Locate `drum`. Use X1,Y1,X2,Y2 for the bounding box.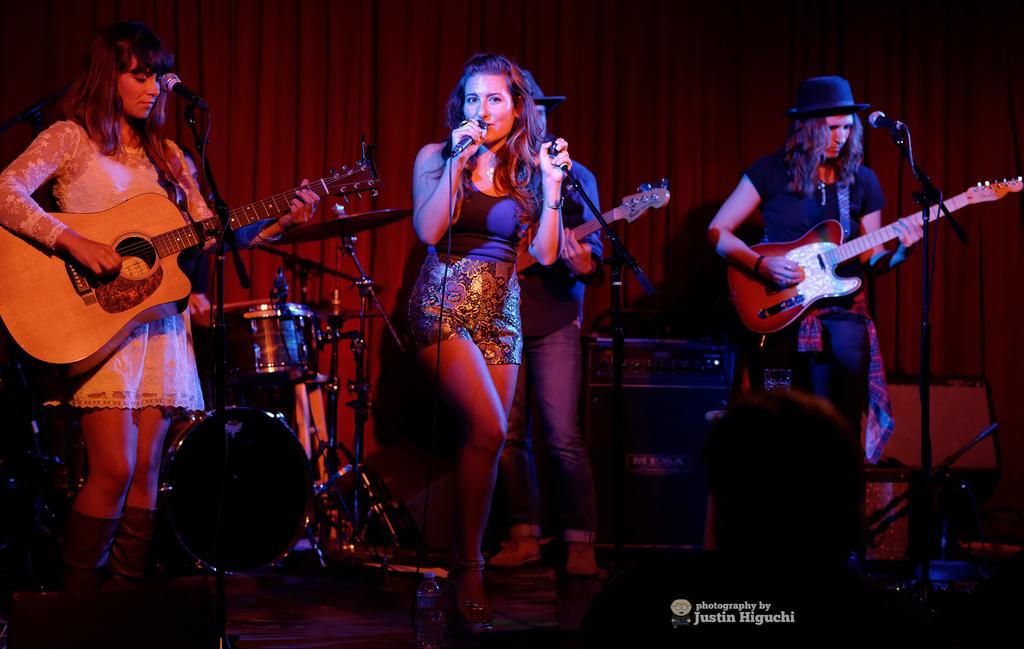
225,303,320,386.
